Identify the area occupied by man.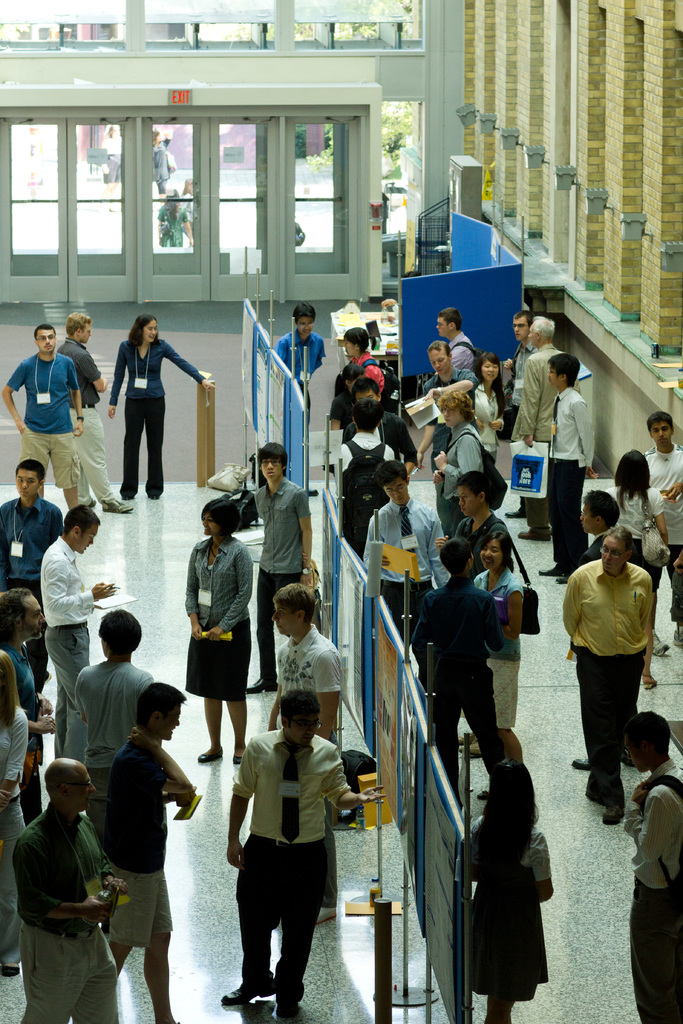
Area: BBox(245, 442, 313, 690).
